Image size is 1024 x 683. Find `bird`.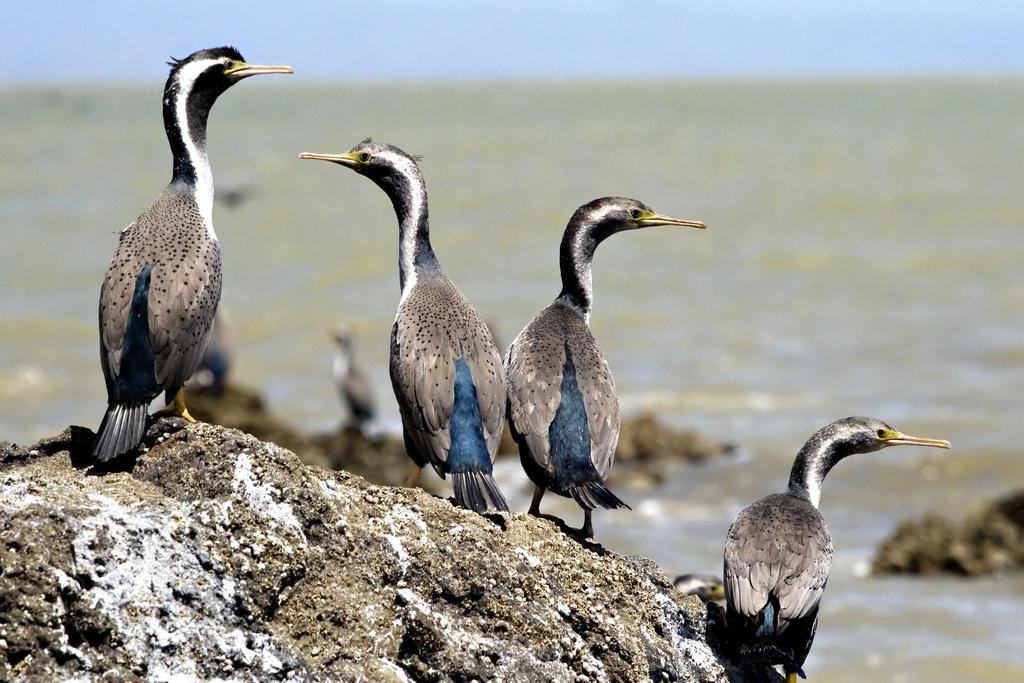
rect(721, 415, 959, 682).
